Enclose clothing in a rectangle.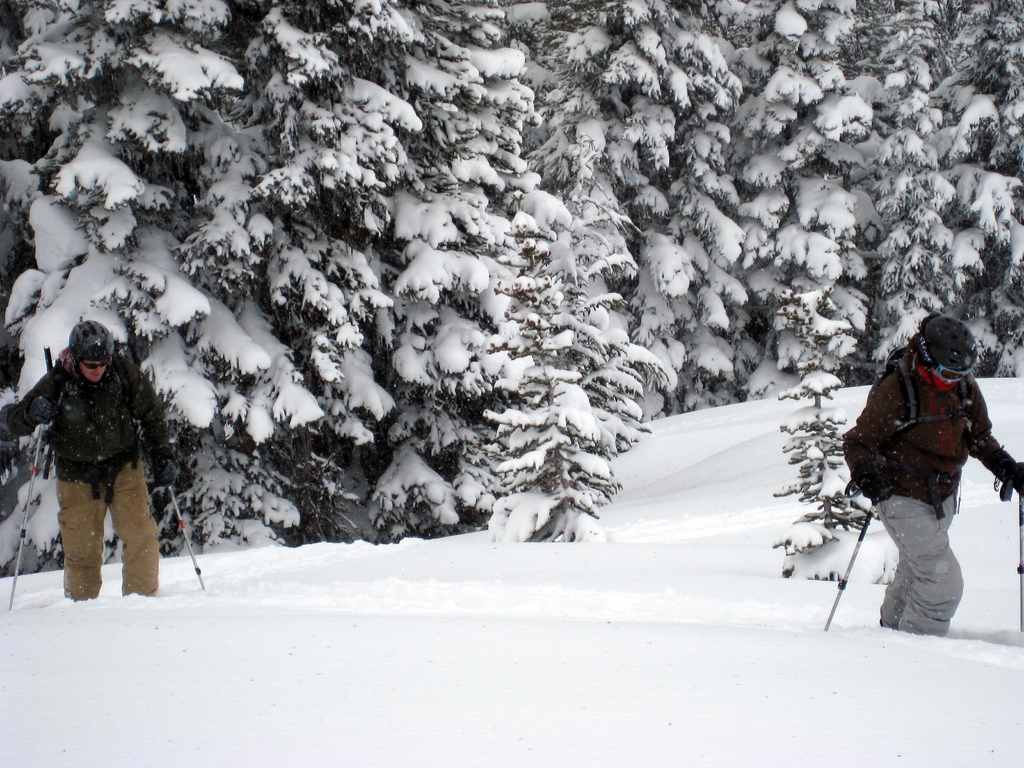
838:353:1023:645.
